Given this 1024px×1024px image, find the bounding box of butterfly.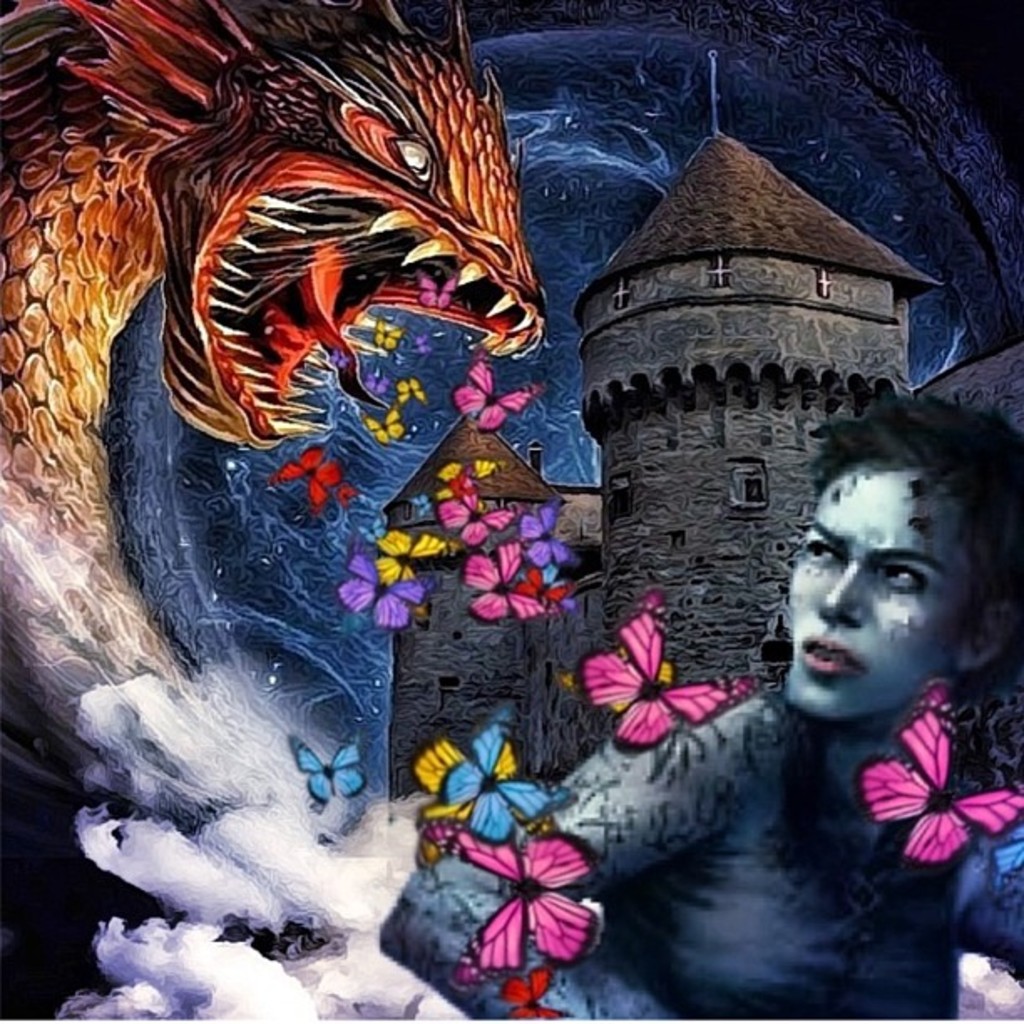
BBox(415, 263, 458, 310).
